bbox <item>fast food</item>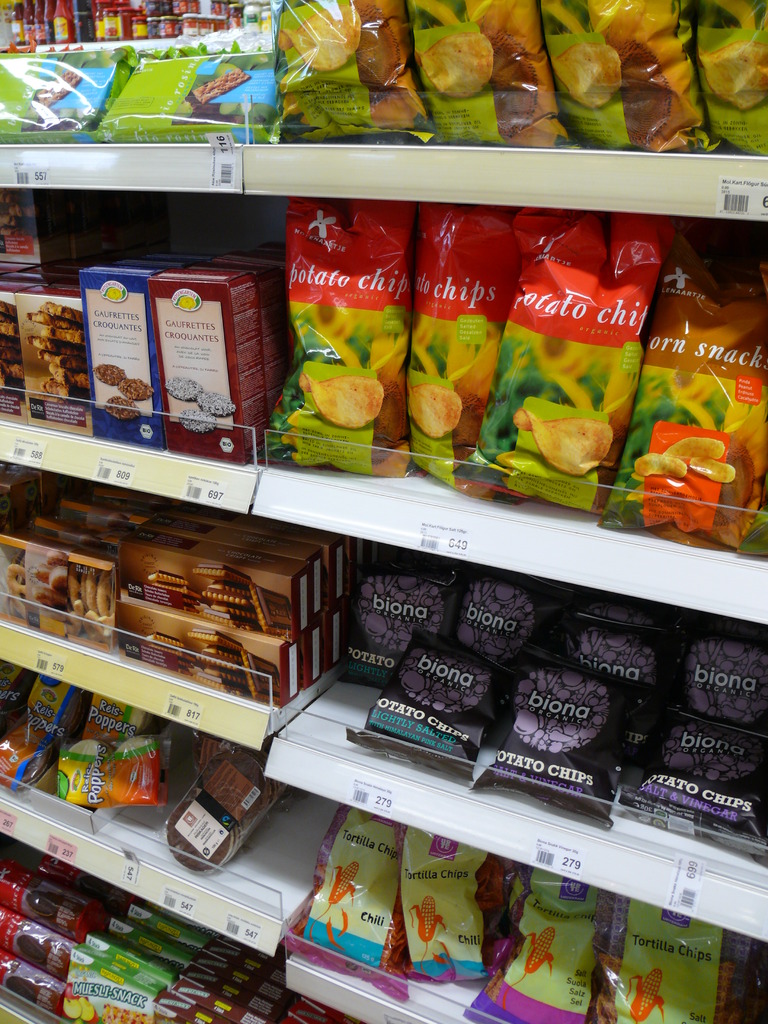
l=516, t=408, r=615, b=476
